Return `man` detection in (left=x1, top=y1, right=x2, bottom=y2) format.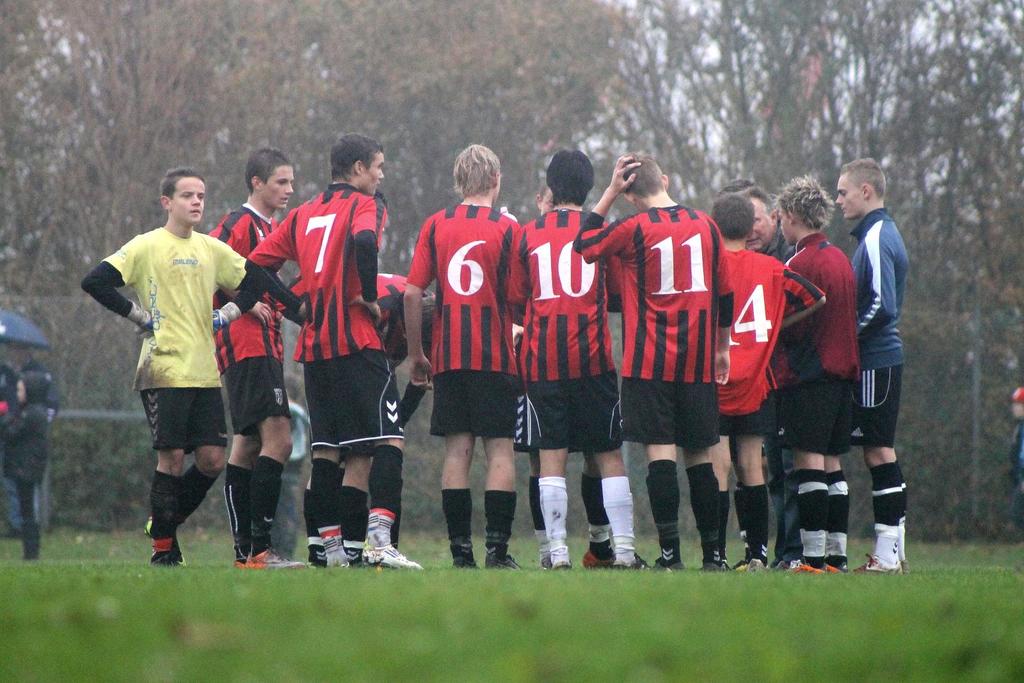
(left=799, top=166, right=927, bottom=552).
